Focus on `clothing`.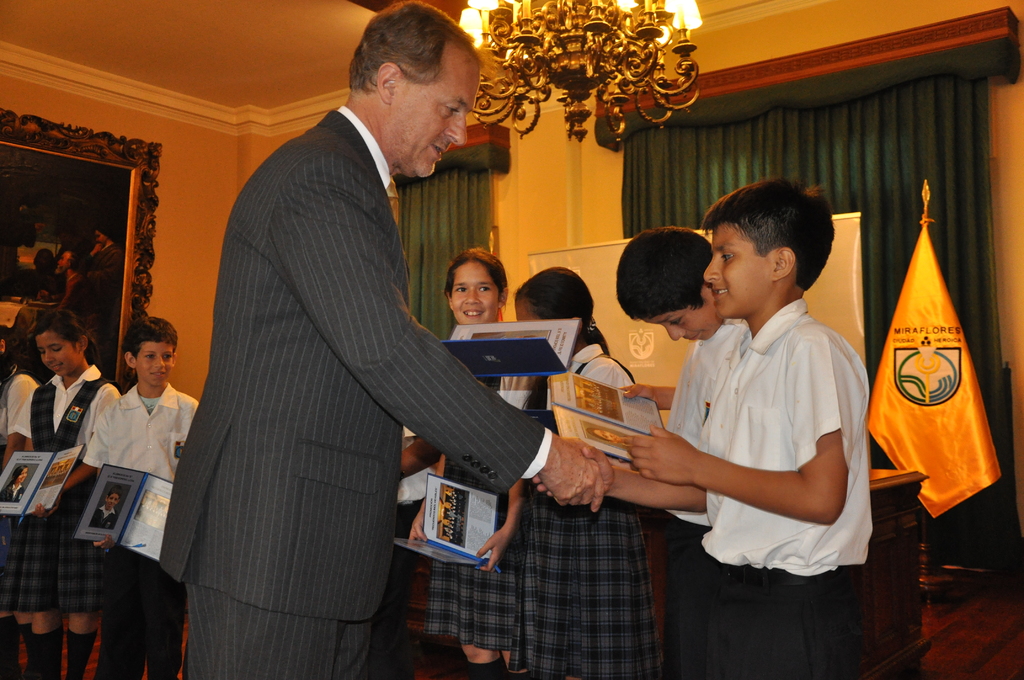
Focused at bbox=(84, 376, 199, 679).
